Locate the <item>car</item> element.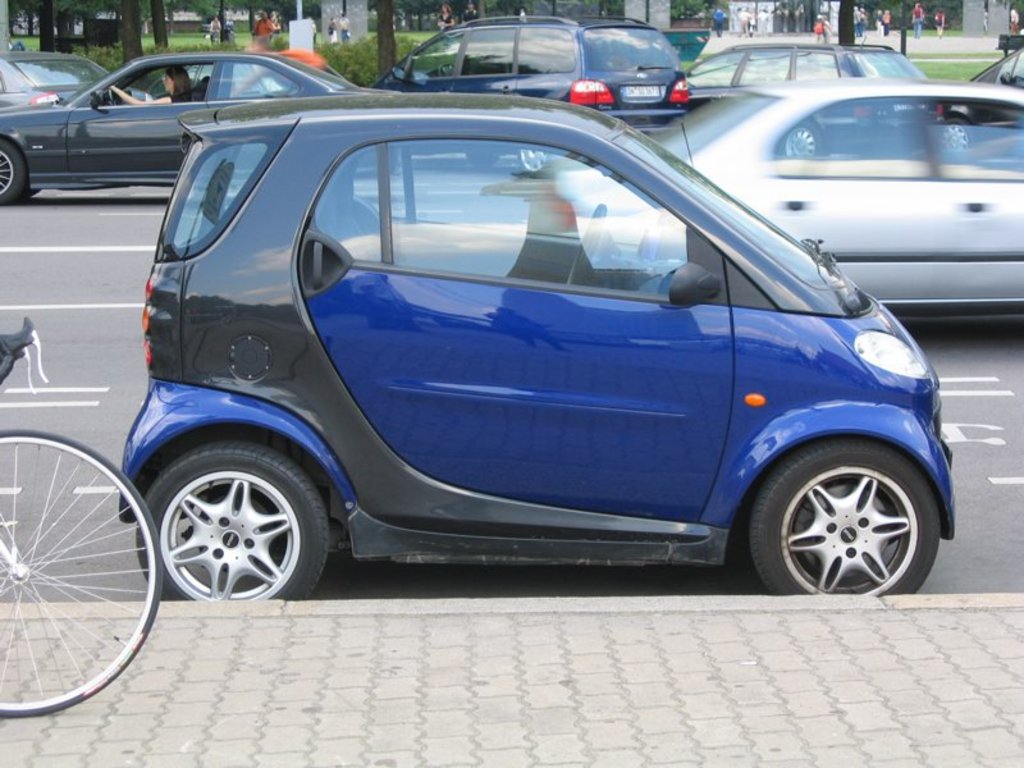
Element bbox: bbox=[691, 41, 937, 157].
